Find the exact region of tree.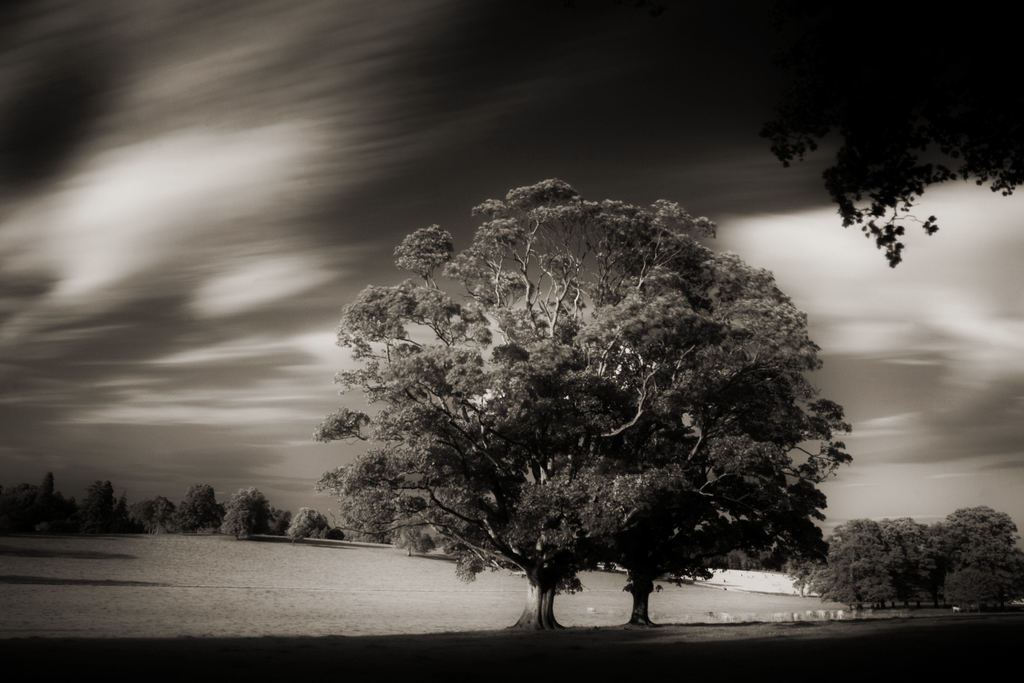
Exact region: {"left": 172, "top": 503, "right": 200, "bottom": 536}.
